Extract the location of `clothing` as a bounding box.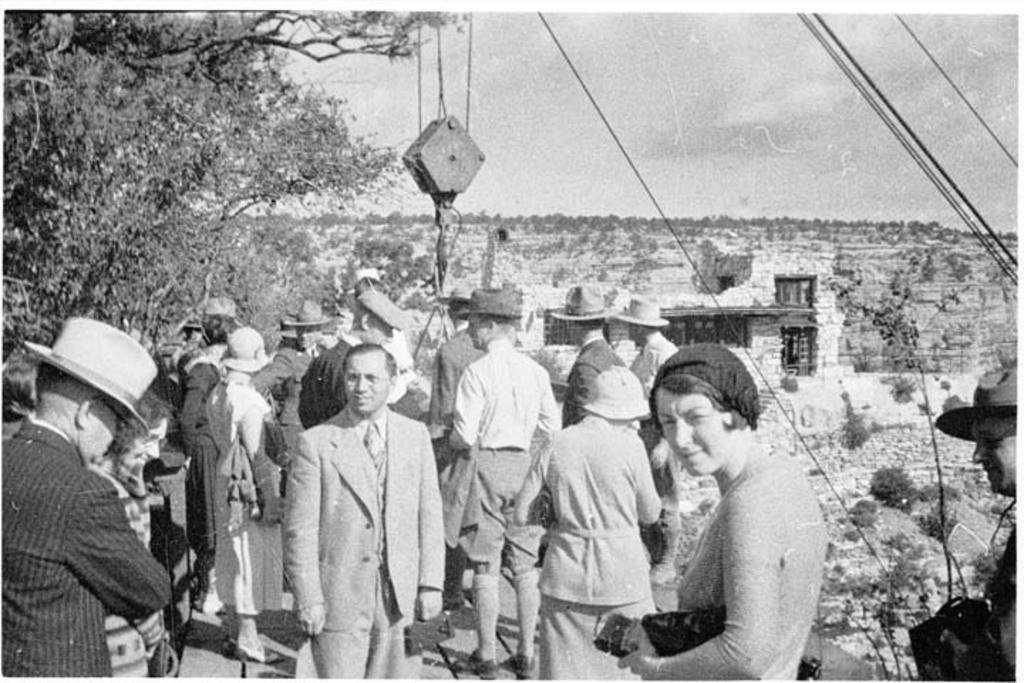
<bbox>282, 371, 447, 663</bbox>.
